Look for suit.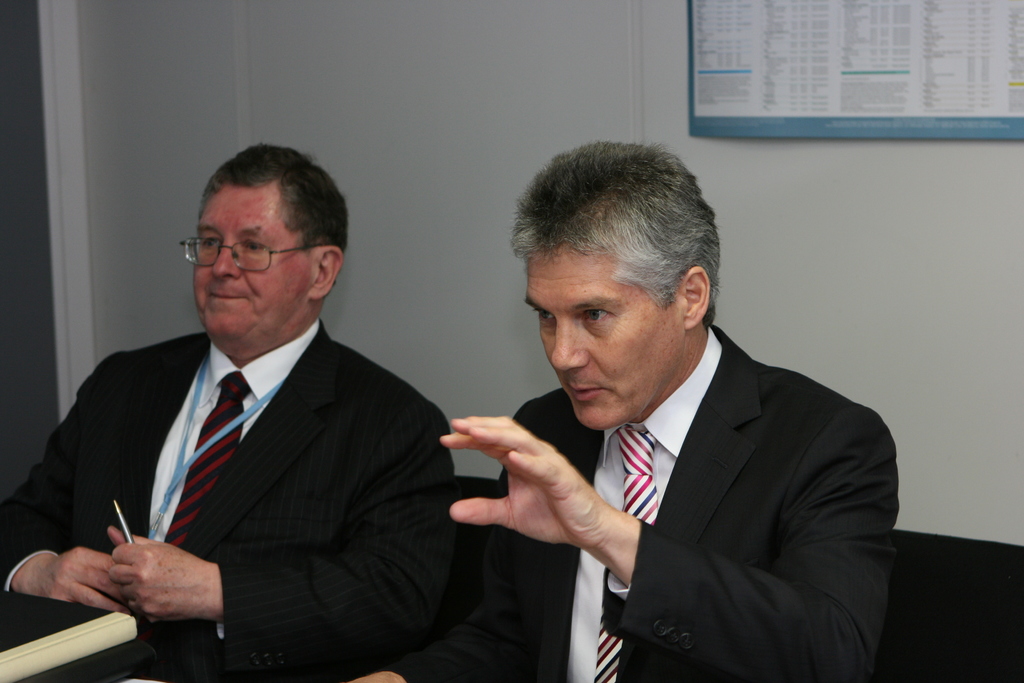
Found: {"x1": 0, "y1": 314, "x2": 454, "y2": 682}.
